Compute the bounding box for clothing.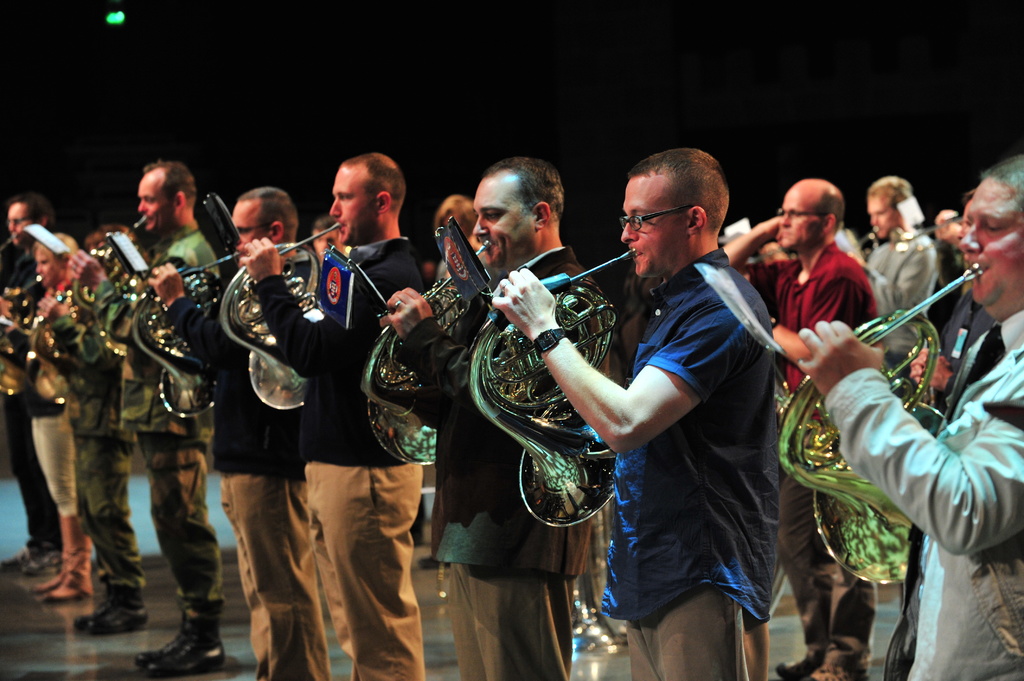
{"x1": 44, "y1": 288, "x2": 148, "y2": 591}.
